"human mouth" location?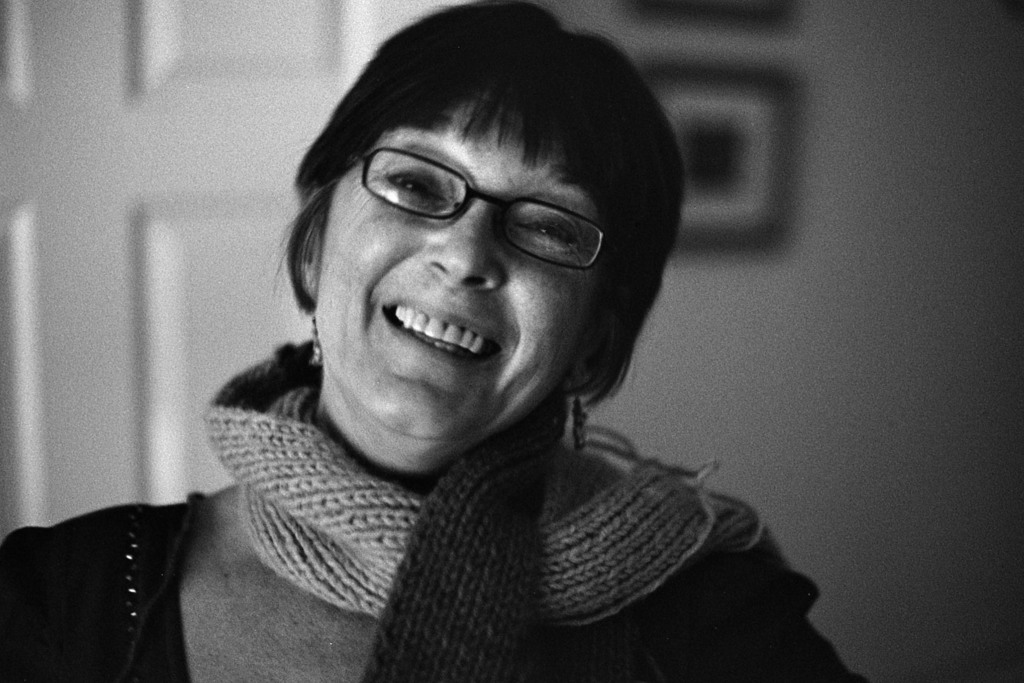
box=[369, 306, 518, 372]
